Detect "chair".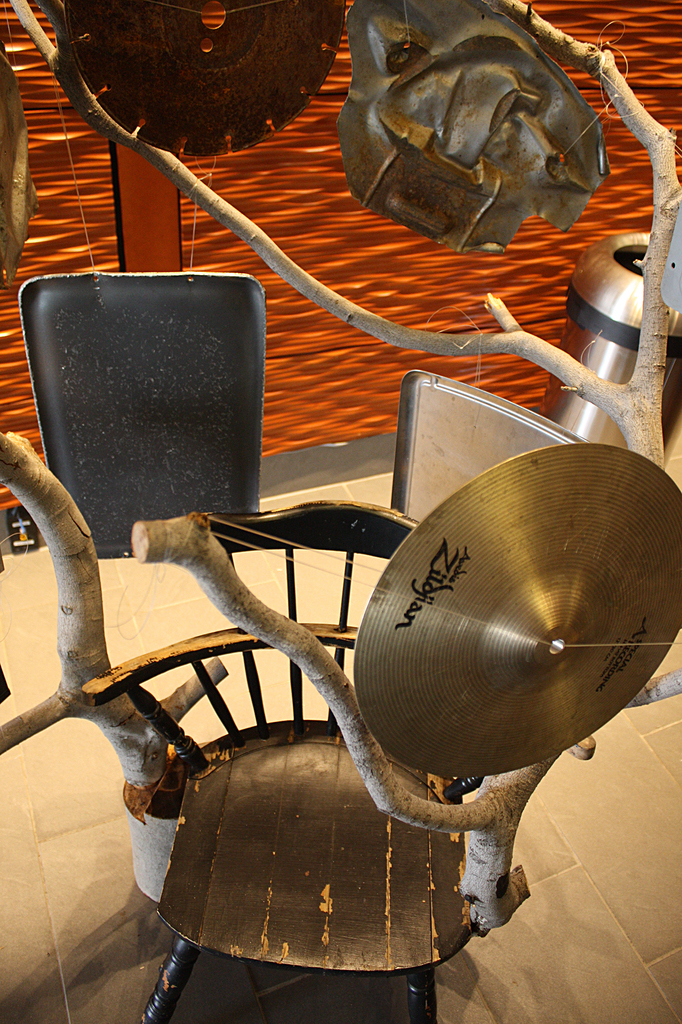
Detected at BBox(17, 275, 260, 561).
